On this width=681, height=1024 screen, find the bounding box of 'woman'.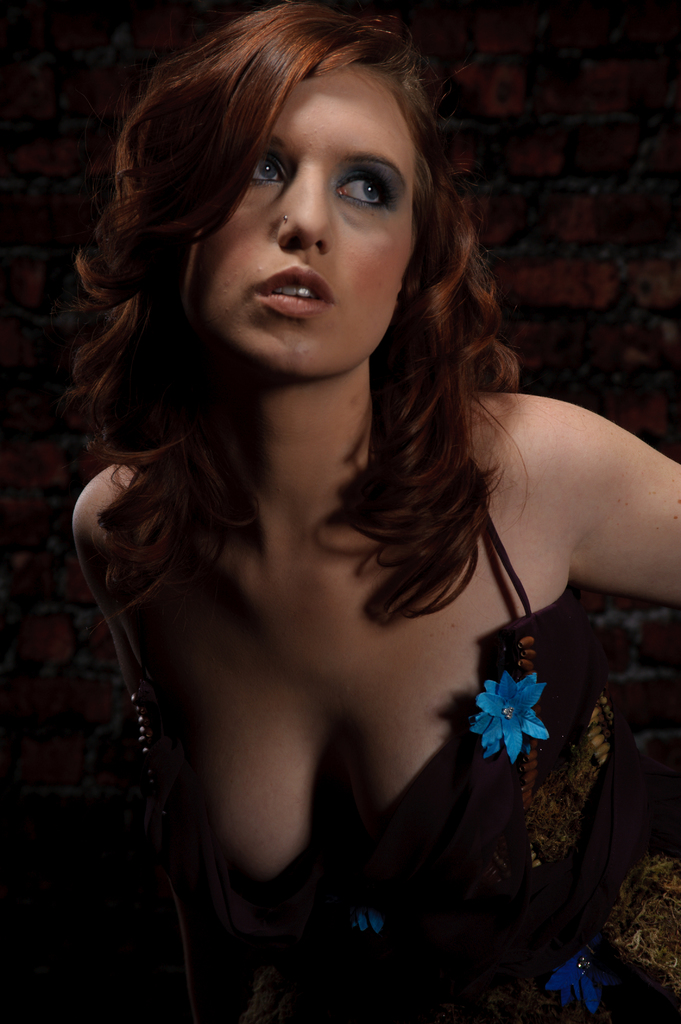
Bounding box: left=65, top=0, right=680, bottom=1023.
